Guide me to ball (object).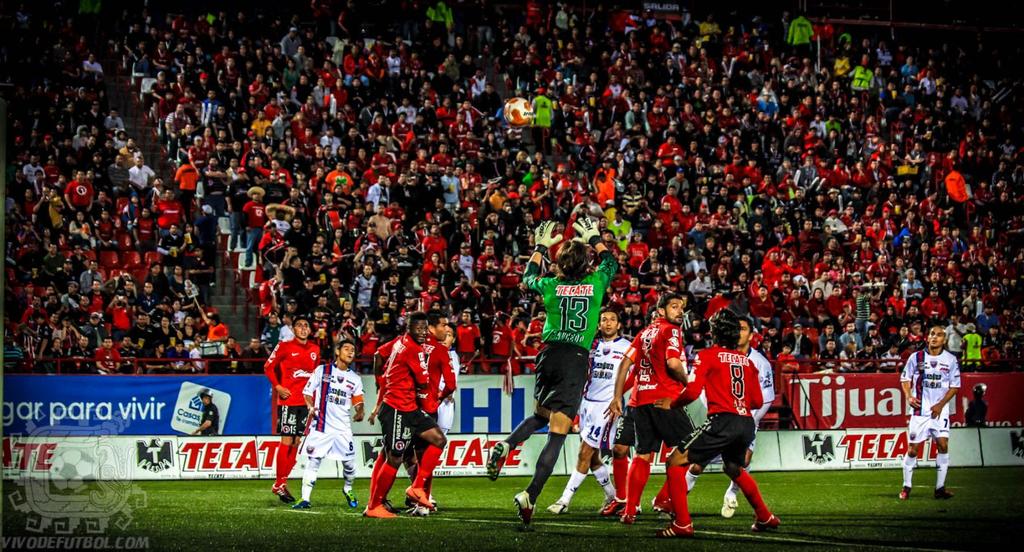
Guidance: l=508, t=97, r=533, b=126.
